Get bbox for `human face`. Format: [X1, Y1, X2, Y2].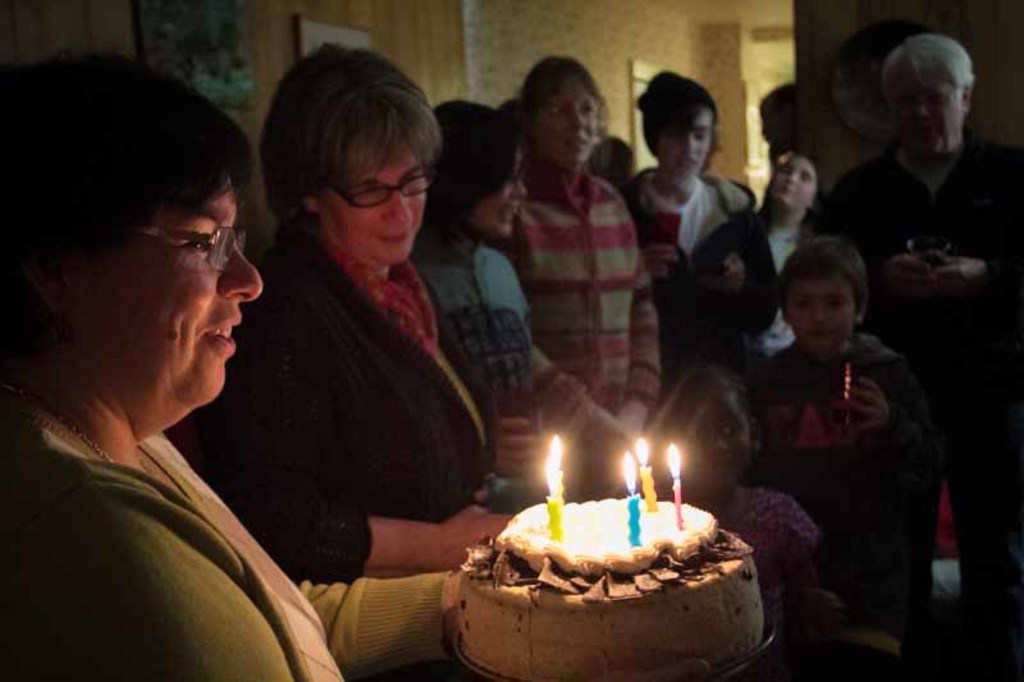
[771, 154, 818, 210].
